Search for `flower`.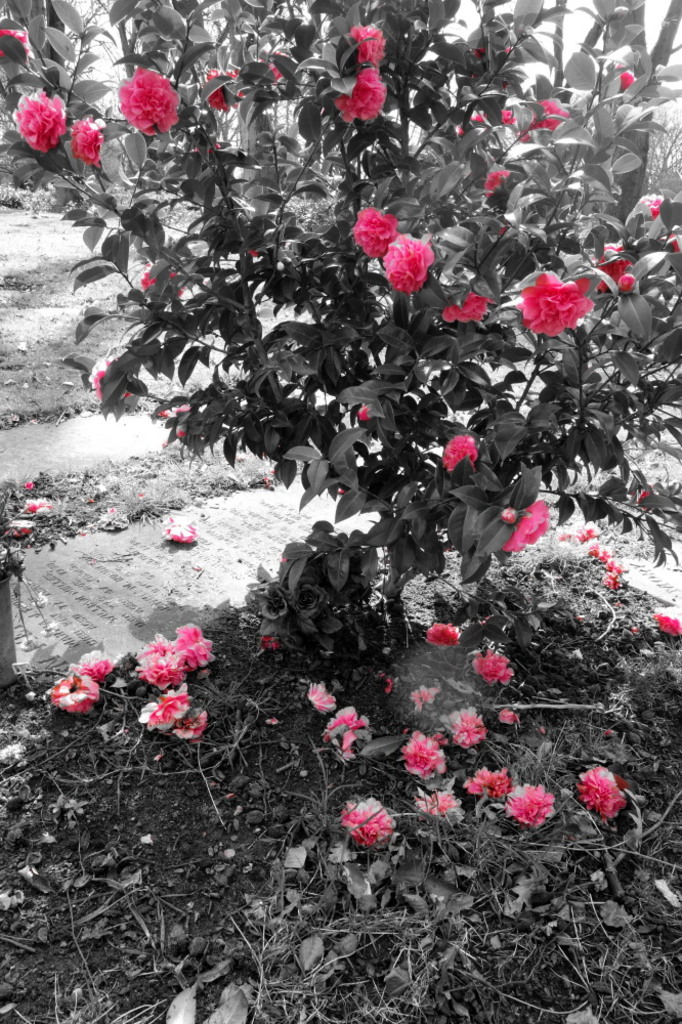
Found at (256,635,281,654).
